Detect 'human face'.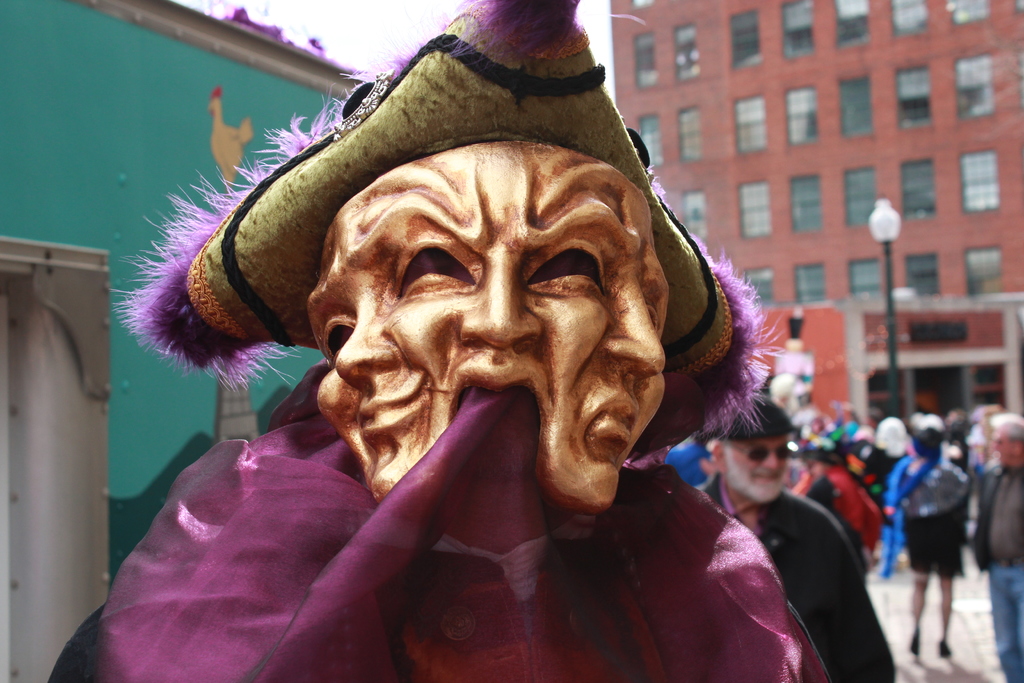
Detected at region(989, 425, 1014, 471).
